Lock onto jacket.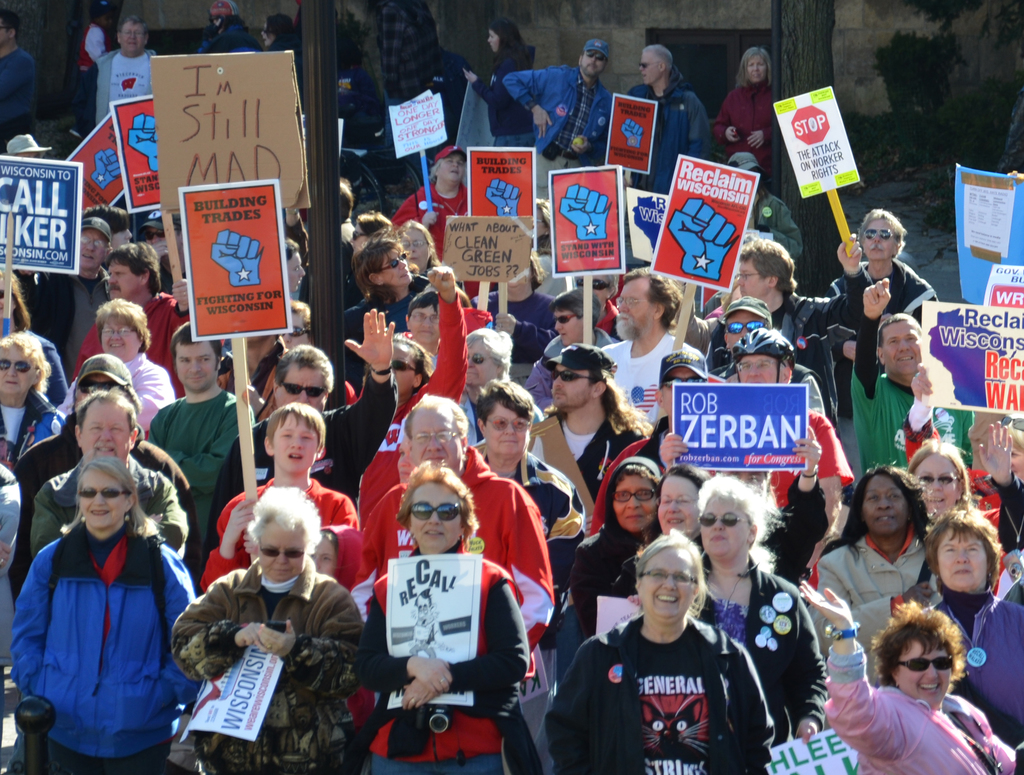
Locked: l=16, t=266, r=147, b=373.
